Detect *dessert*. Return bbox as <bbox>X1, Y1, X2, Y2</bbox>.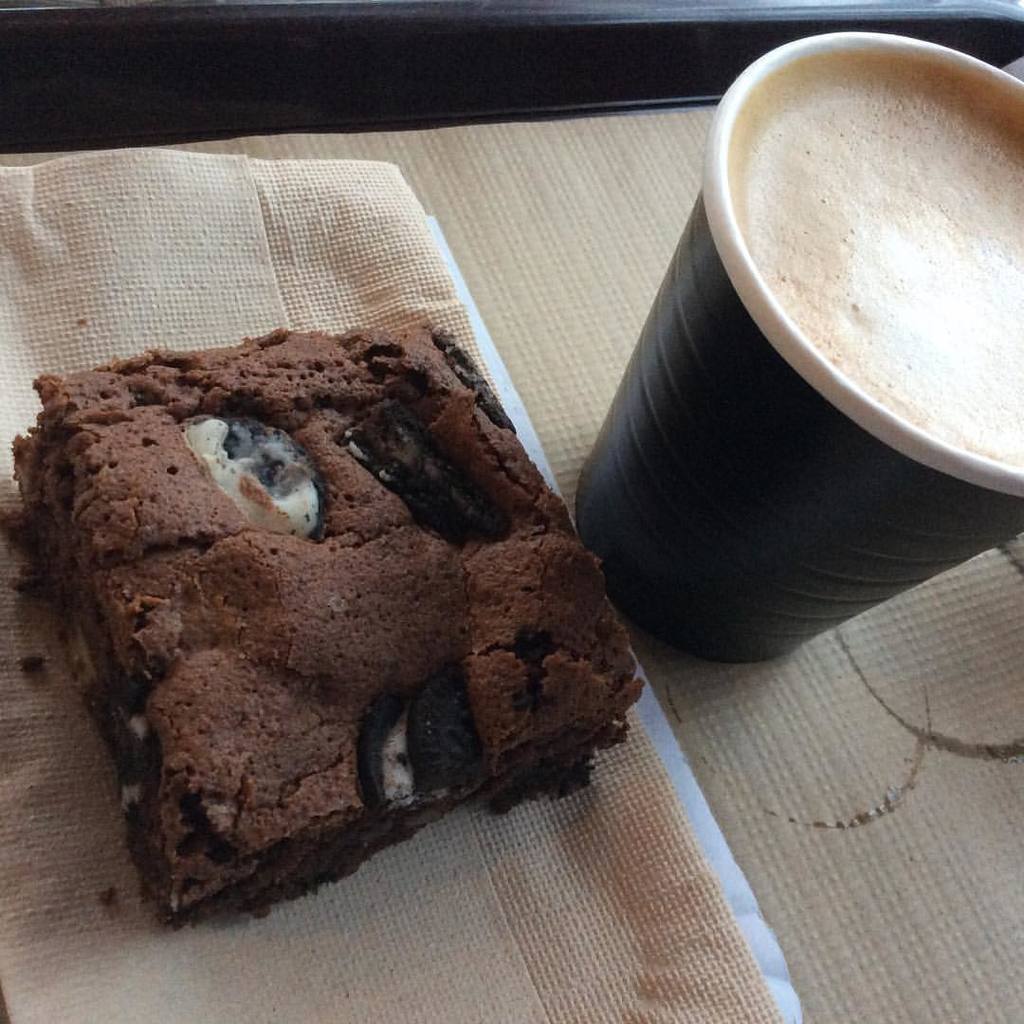
<bbox>30, 303, 630, 912</bbox>.
